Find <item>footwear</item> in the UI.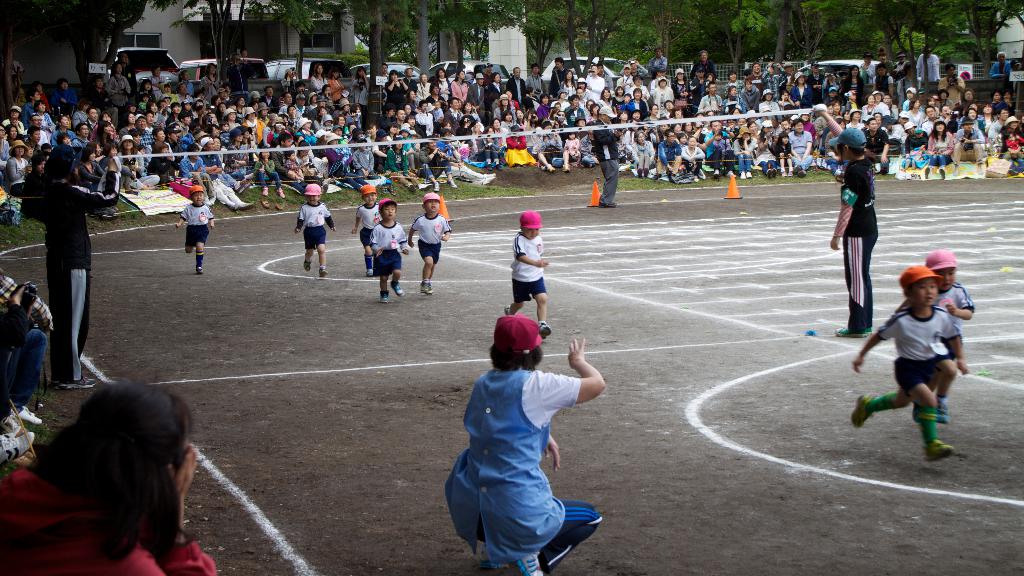
UI element at [426, 283, 439, 302].
